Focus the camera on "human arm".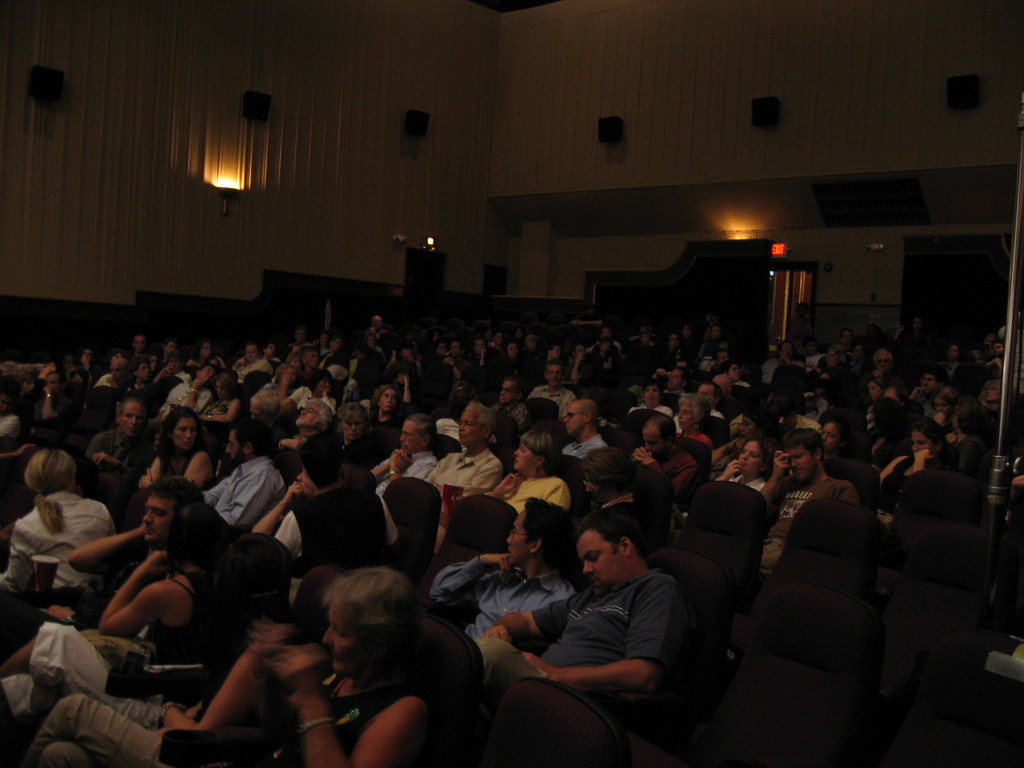
Focus region: 190,391,246,423.
